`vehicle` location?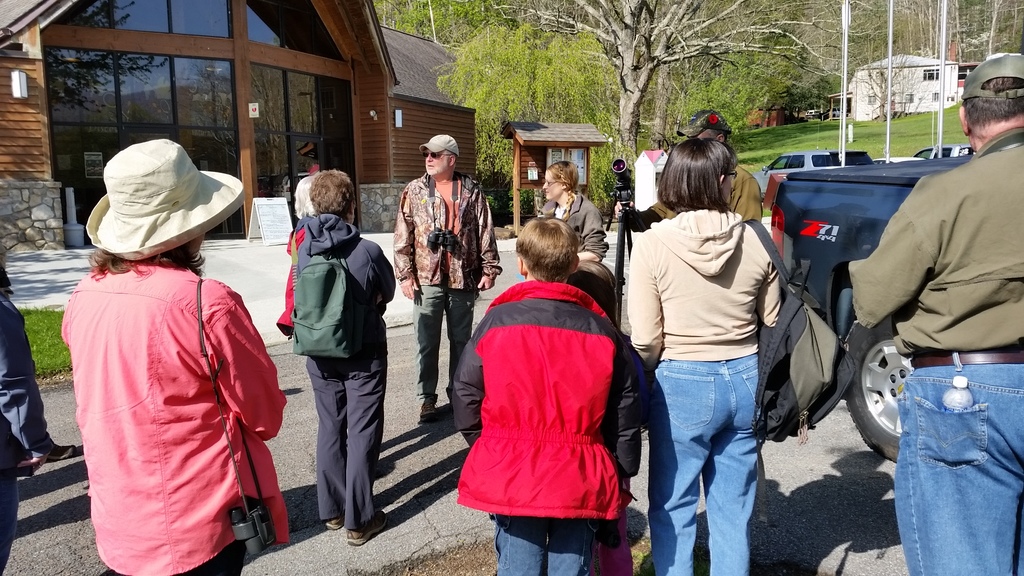
left=918, top=140, right=981, bottom=157
